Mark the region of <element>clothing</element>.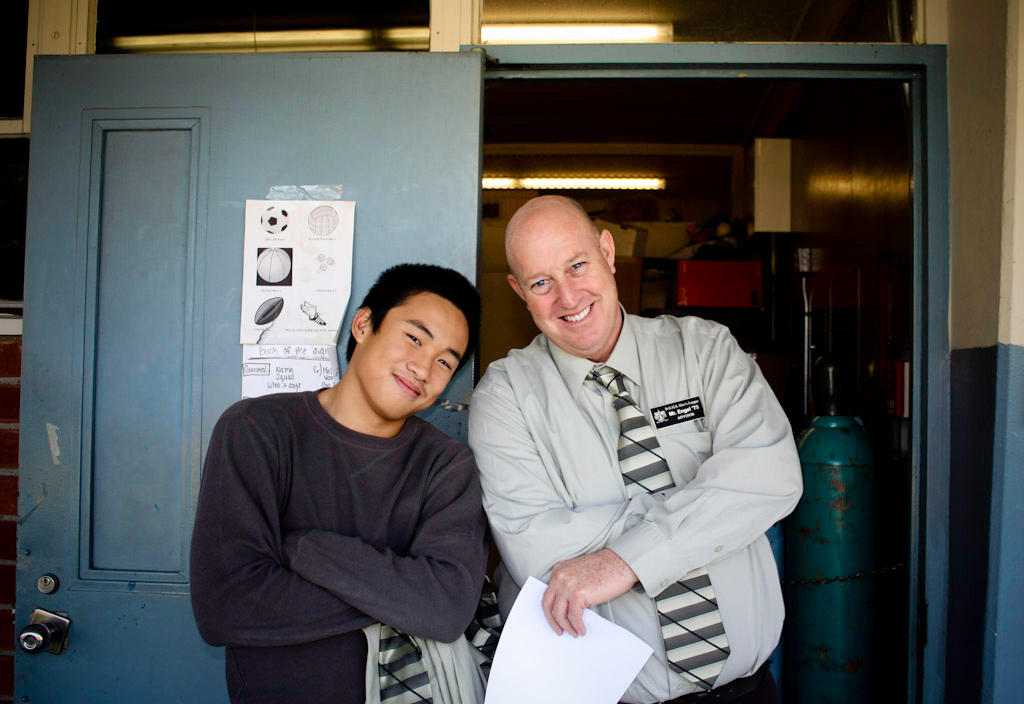
Region: [x1=183, y1=385, x2=495, y2=703].
